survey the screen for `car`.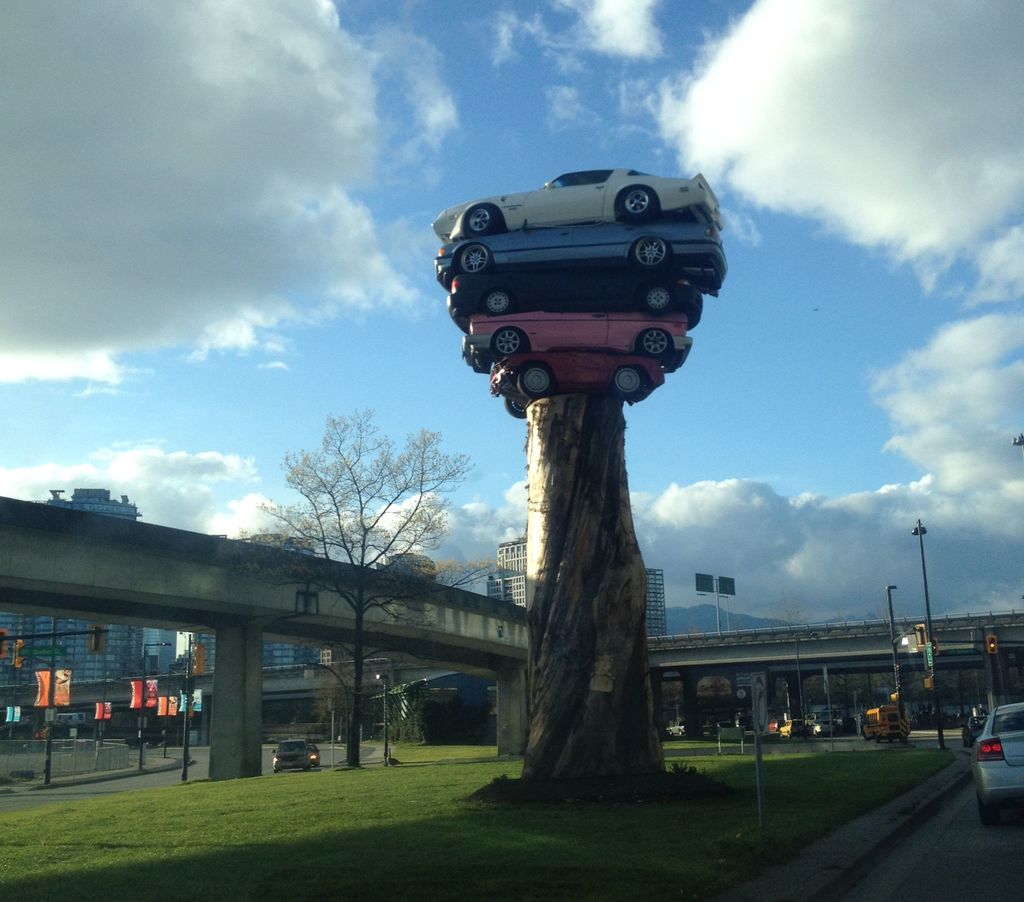
Survey found: (962,707,988,752).
